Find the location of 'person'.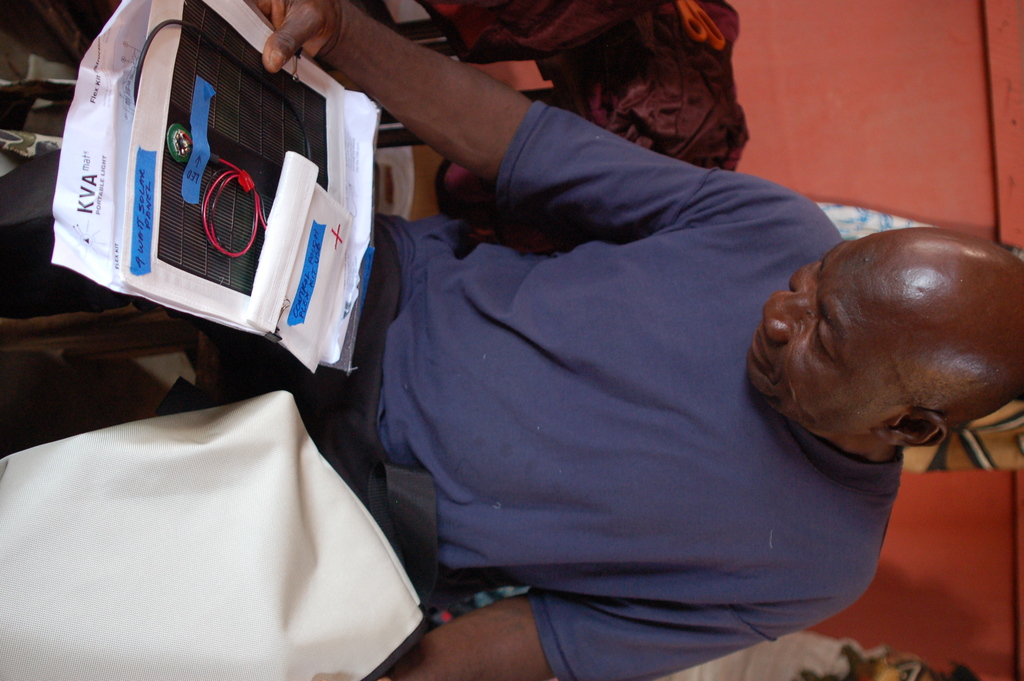
Location: bbox=[662, 630, 986, 680].
